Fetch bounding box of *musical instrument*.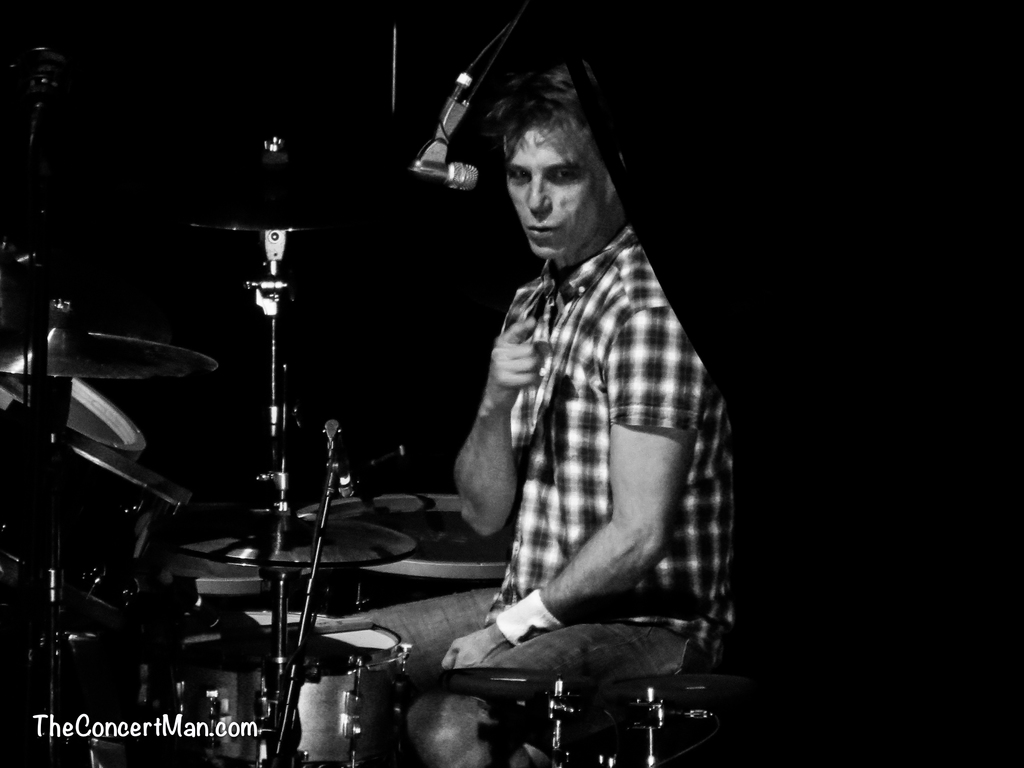
Bbox: (0, 404, 186, 616).
